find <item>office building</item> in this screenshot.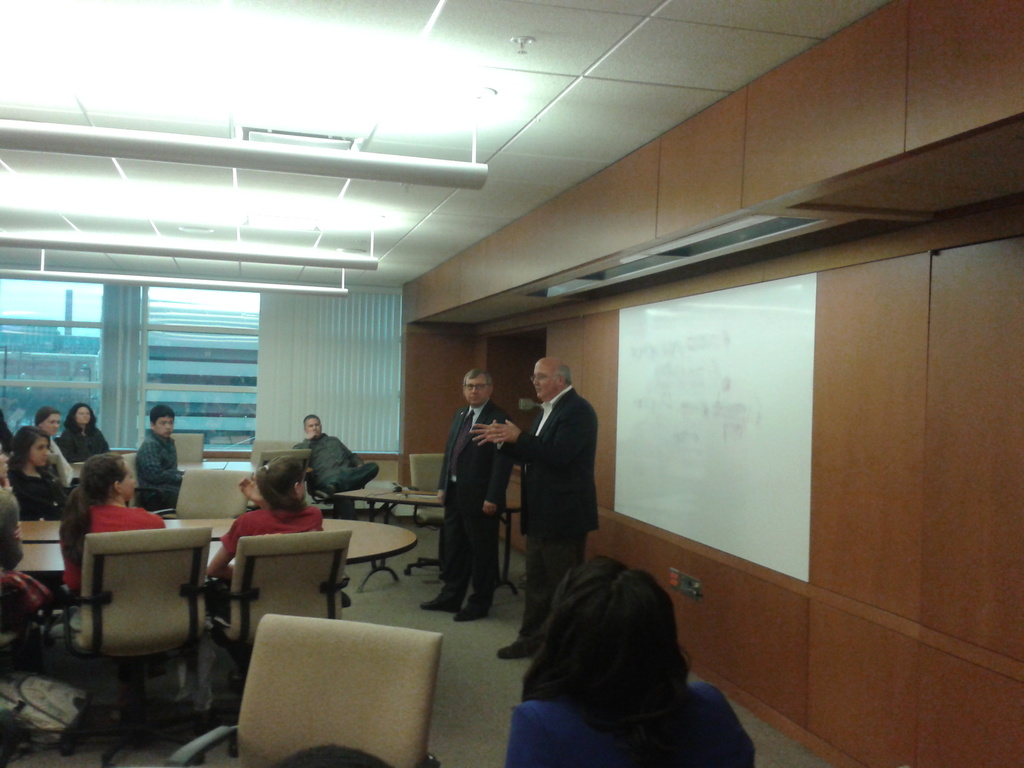
The bounding box for <item>office building</item> is 3 14 957 767.
